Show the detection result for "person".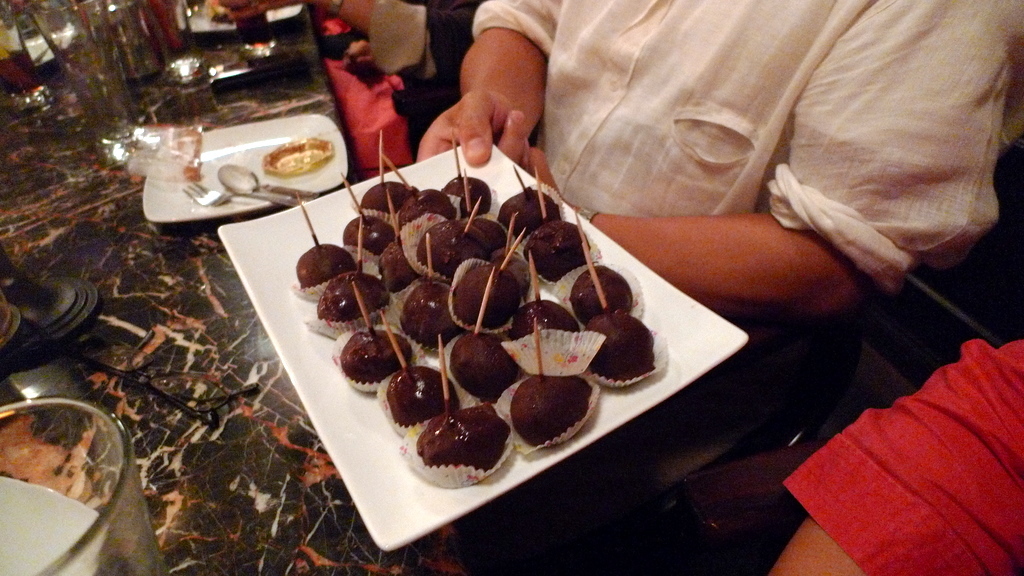
<box>763,331,1023,575</box>.
